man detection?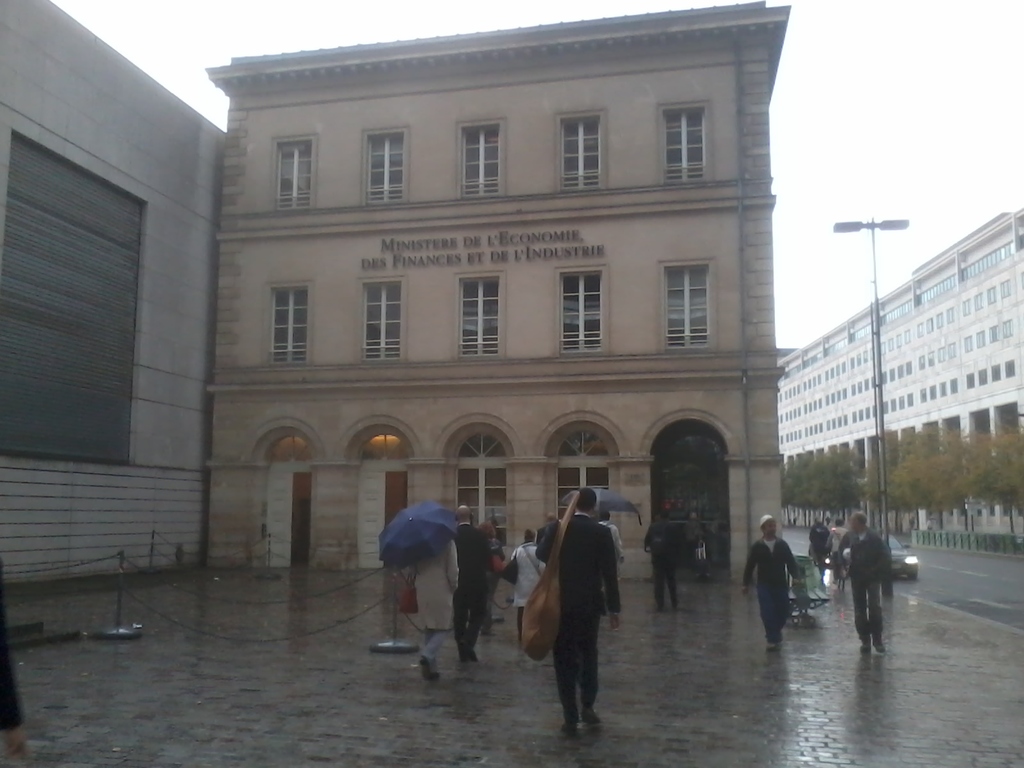
x1=643 y1=506 x2=678 y2=609
